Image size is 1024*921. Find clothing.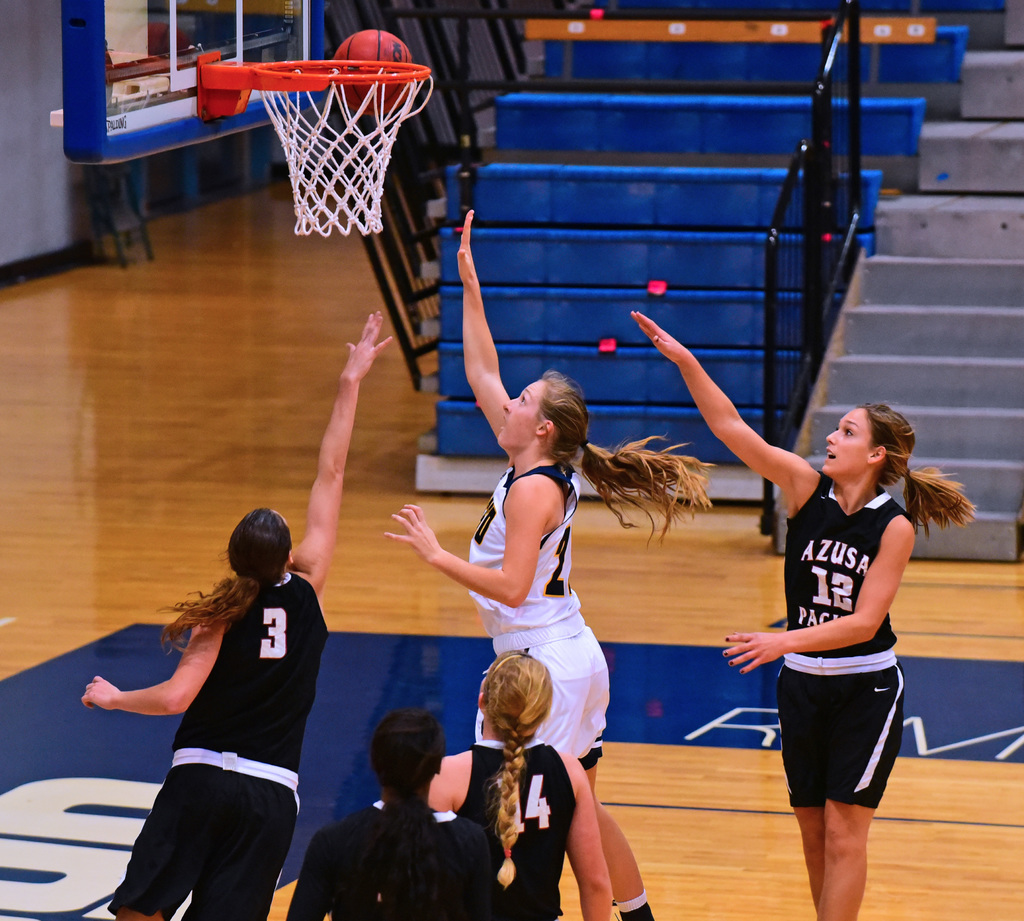
bbox(468, 459, 601, 762).
